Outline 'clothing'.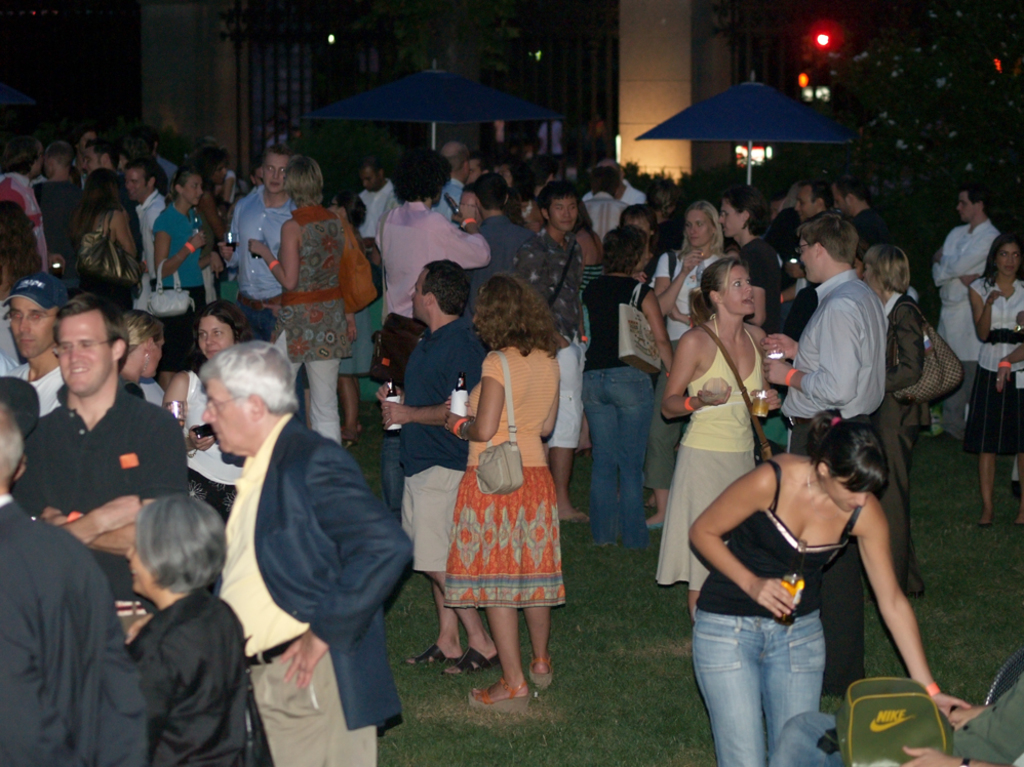
Outline: bbox=(470, 207, 533, 261).
